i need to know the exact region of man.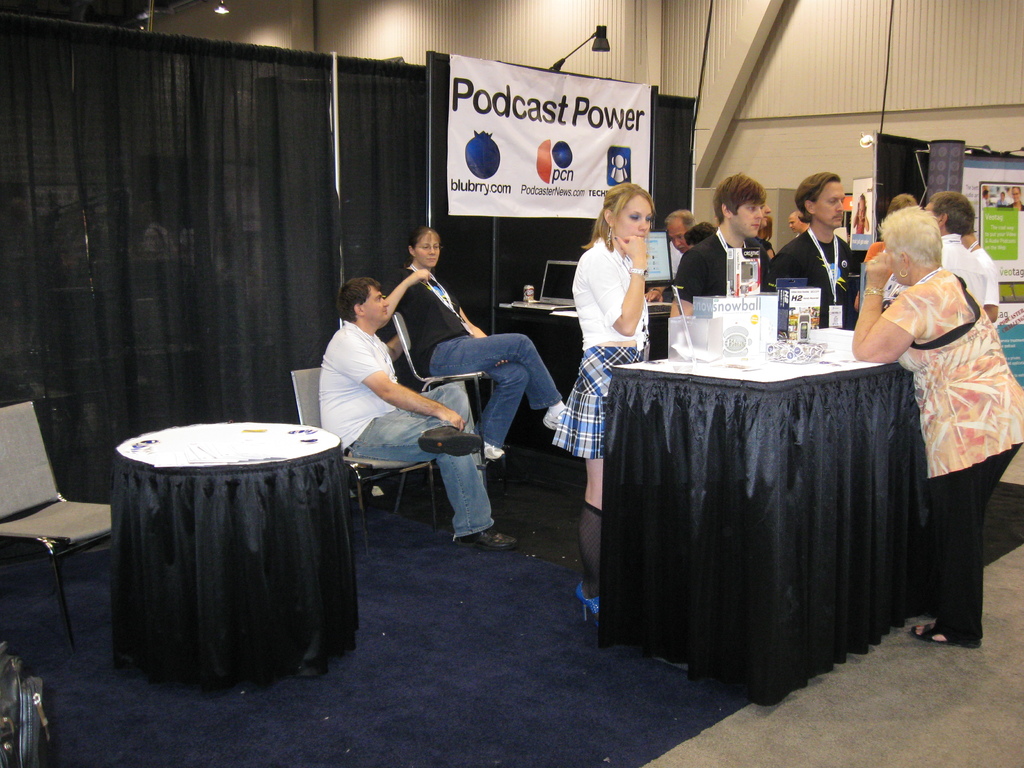
Region: [x1=767, y1=165, x2=863, y2=337].
